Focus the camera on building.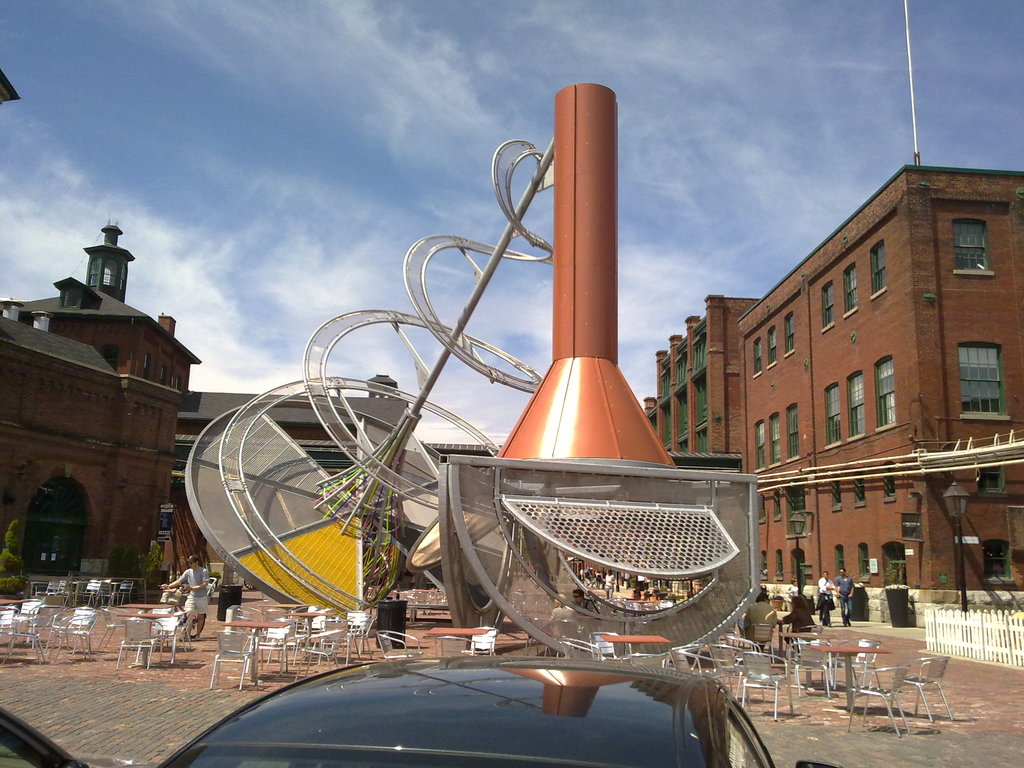
Focus region: box=[737, 150, 1023, 595].
